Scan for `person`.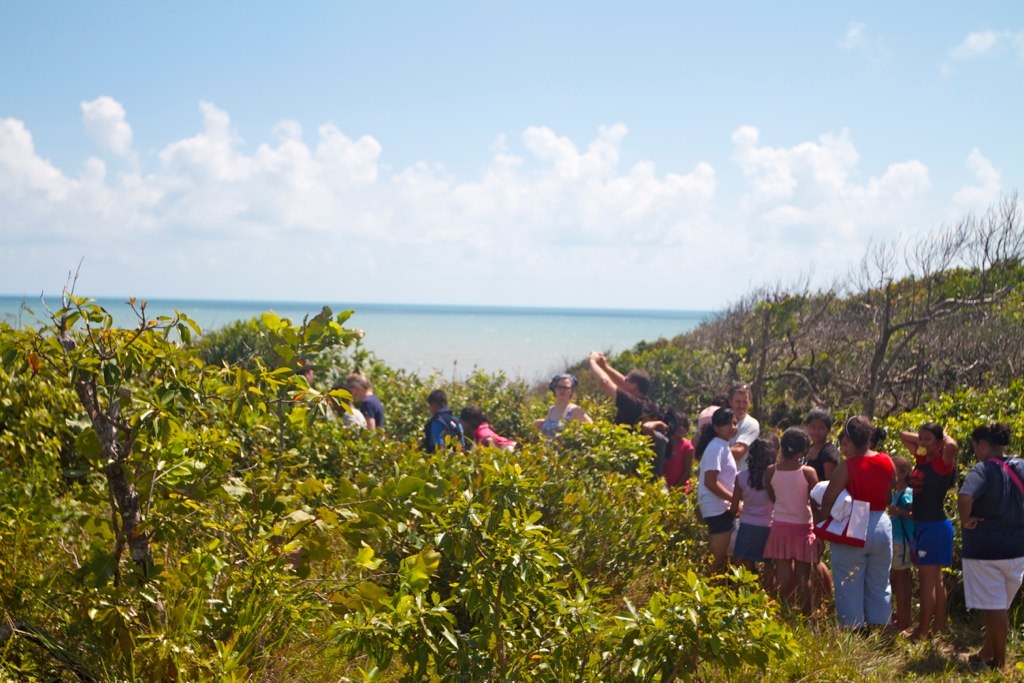
Scan result: l=956, t=421, r=1023, b=669.
